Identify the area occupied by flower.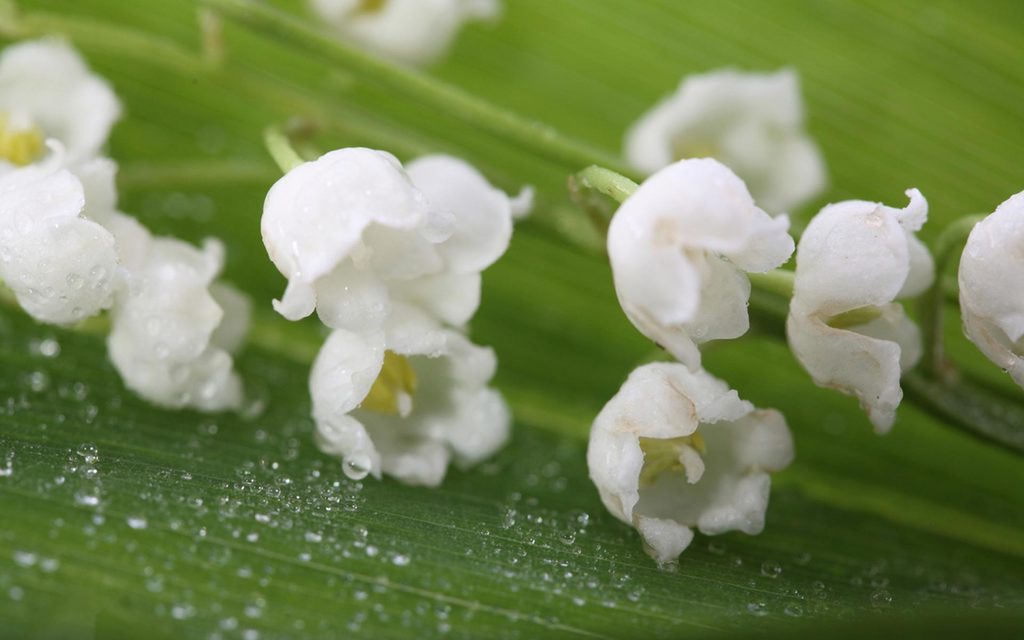
Area: [611,68,826,207].
